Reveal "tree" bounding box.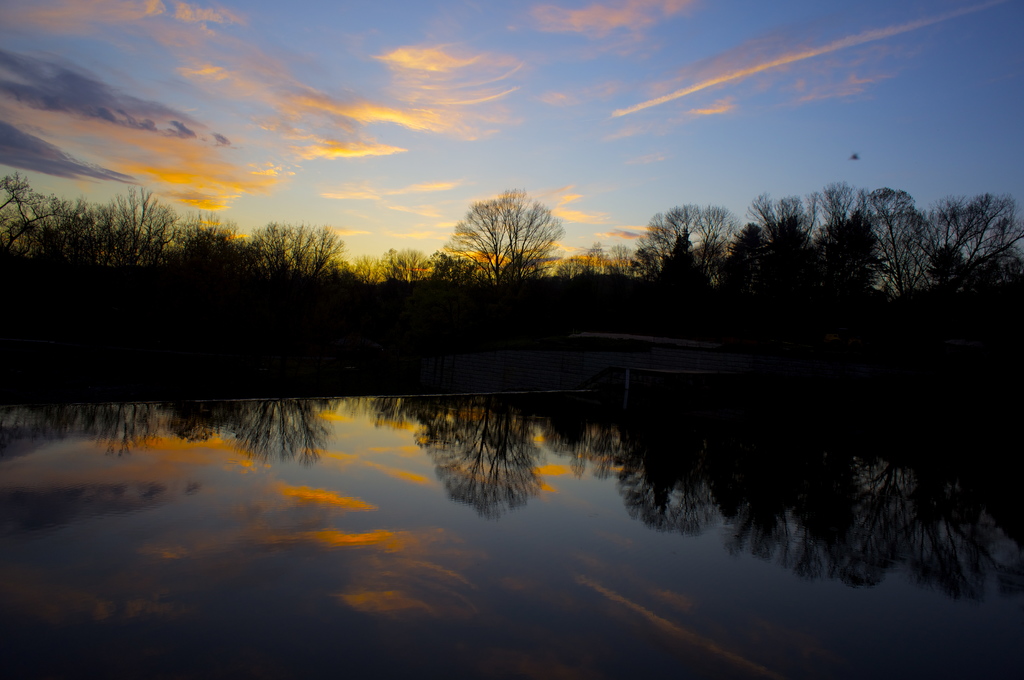
Revealed: 554/250/596/281.
